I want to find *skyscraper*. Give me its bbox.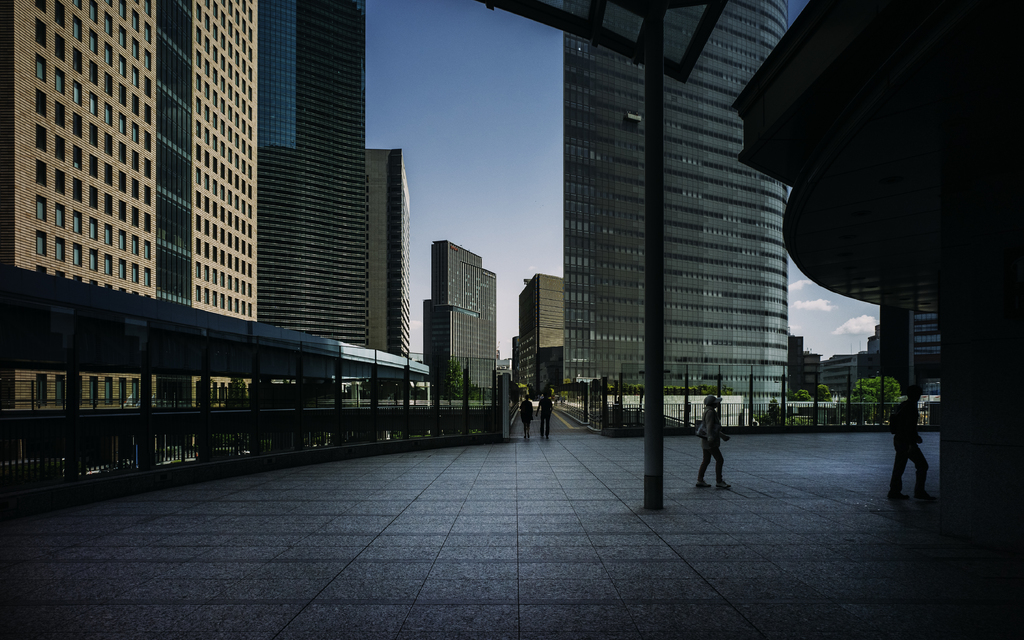
{"left": 0, "top": 0, "right": 257, "bottom": 411}.
